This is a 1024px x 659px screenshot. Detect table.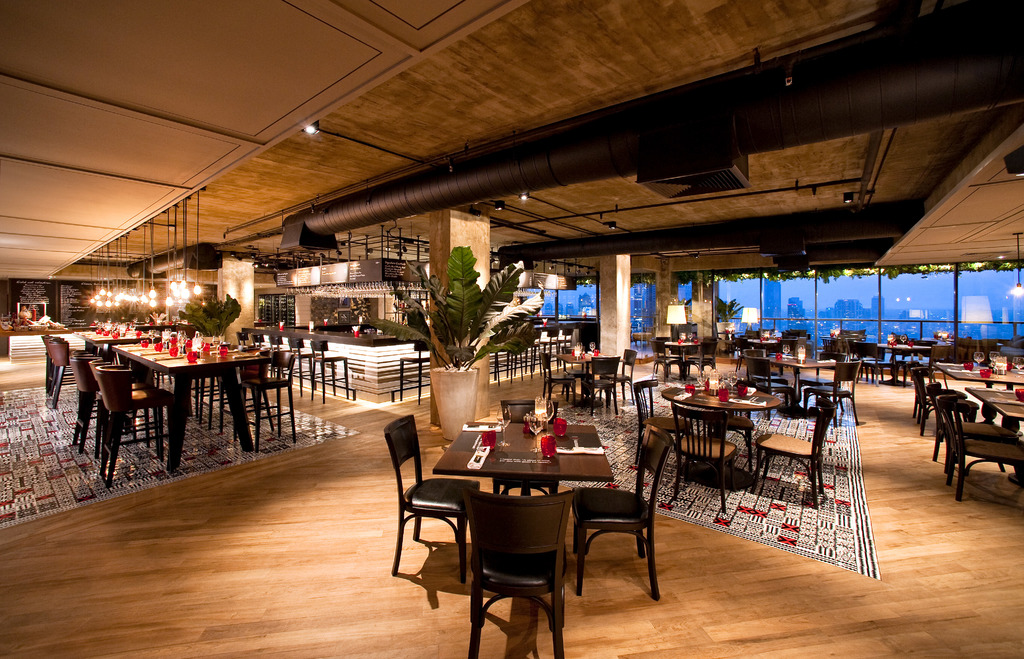
BBox(931, 362, 1021, 385).
